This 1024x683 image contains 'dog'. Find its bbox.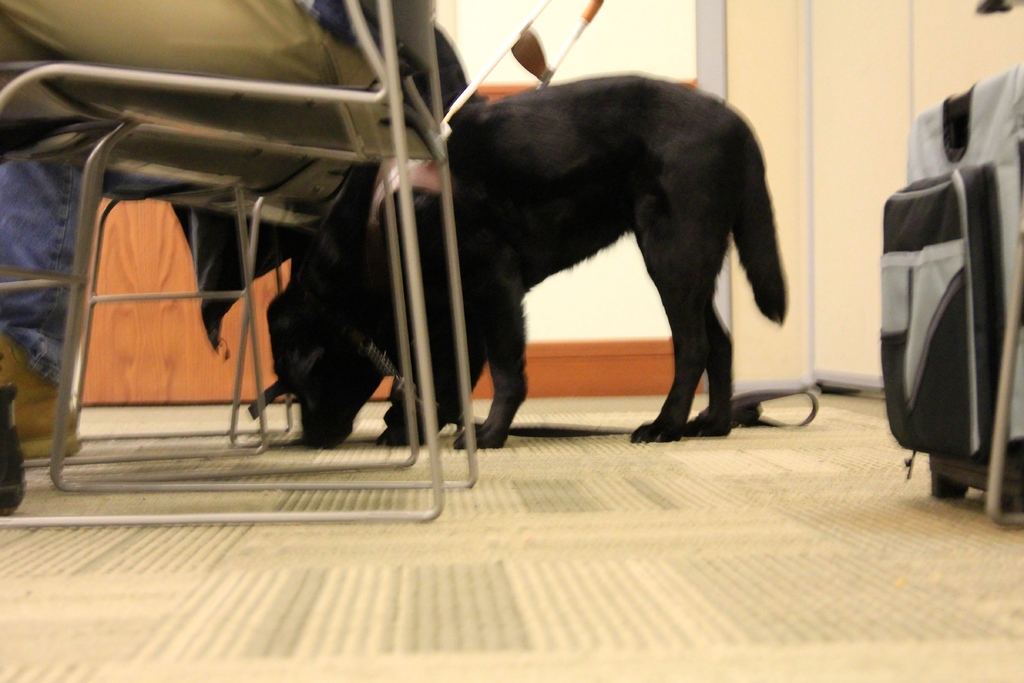
crop(274, 73, 787, 451).
